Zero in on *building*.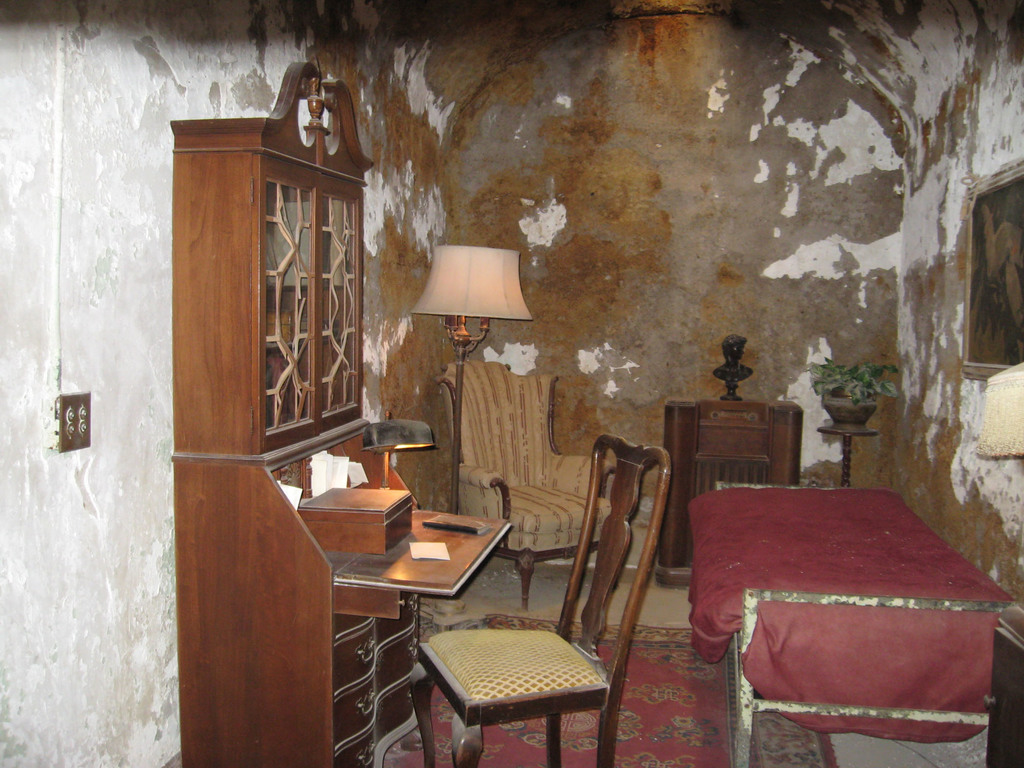
Zeroed in: x1=0 y1=0 x2=1023 y2=767.
